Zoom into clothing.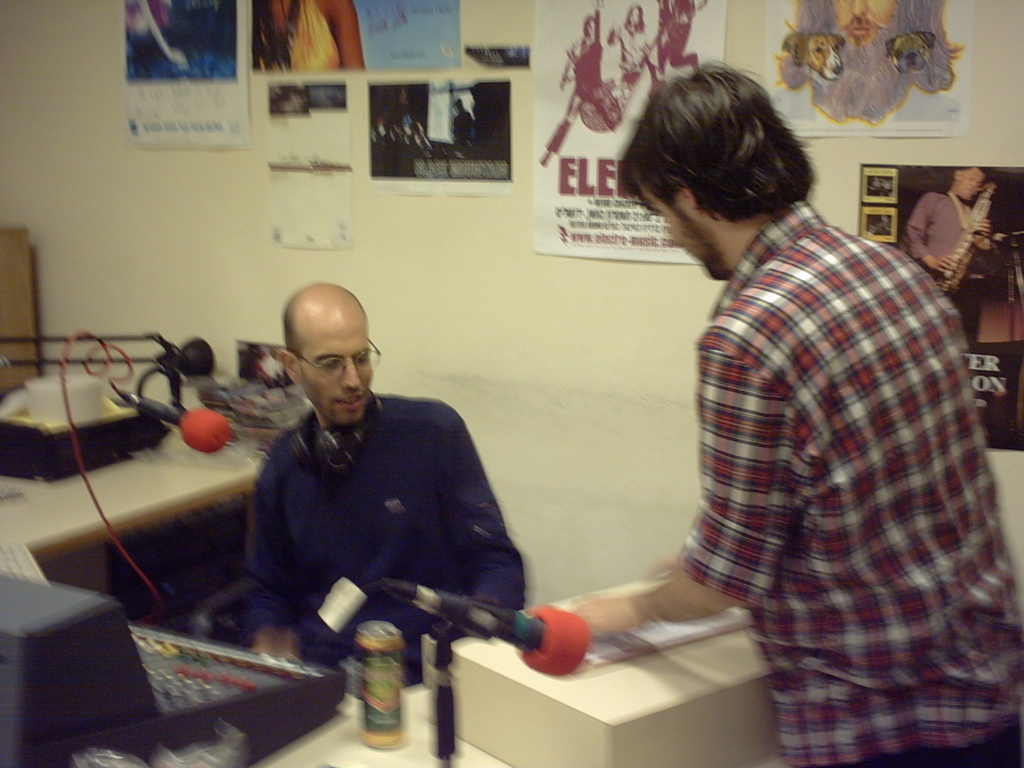
Zoom target: l=660, t=200, r=1023, b=767.
